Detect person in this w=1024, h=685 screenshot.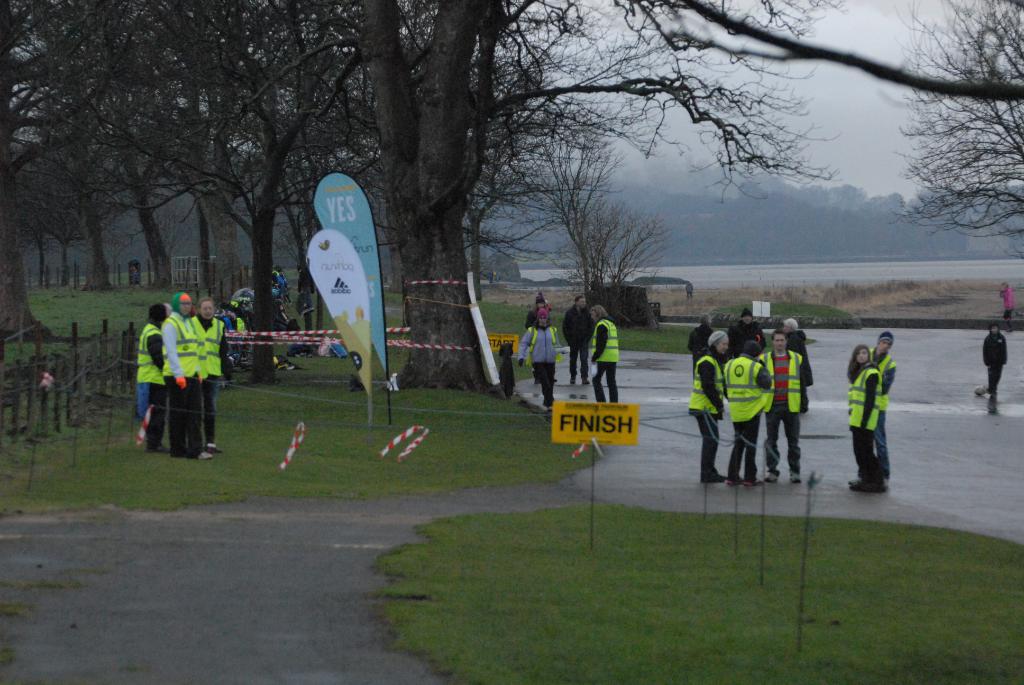
Detection: (719,337,773,487).
